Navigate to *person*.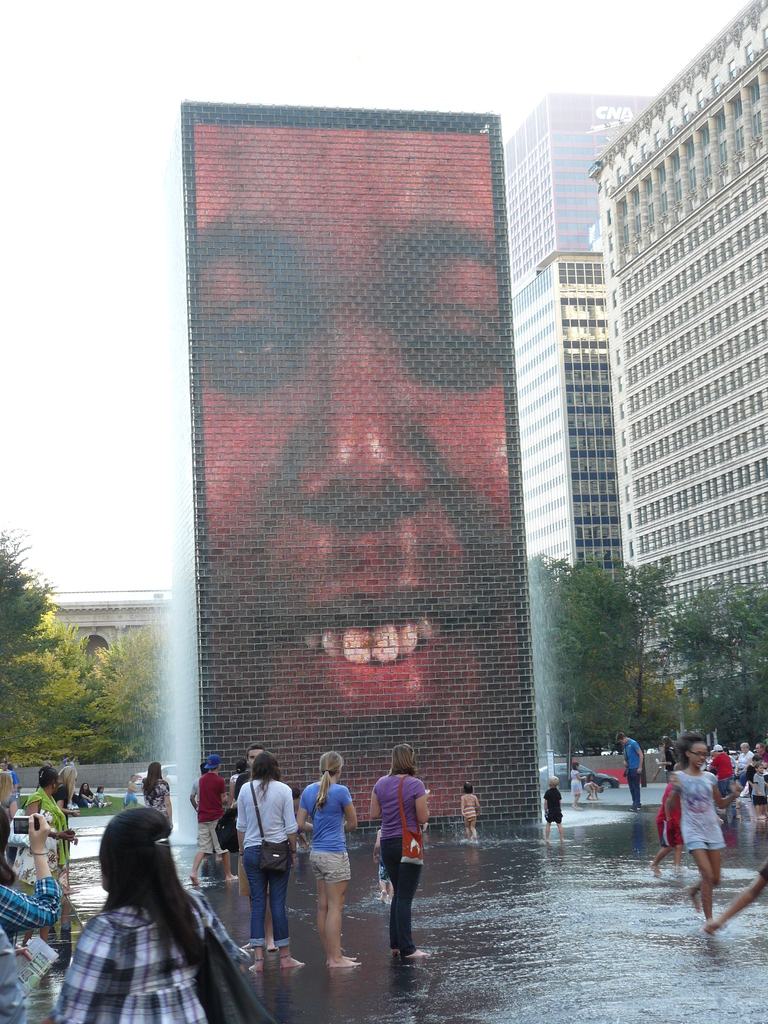
Navigation target: [x1=33, y1=771, x2=84, y2=888].
